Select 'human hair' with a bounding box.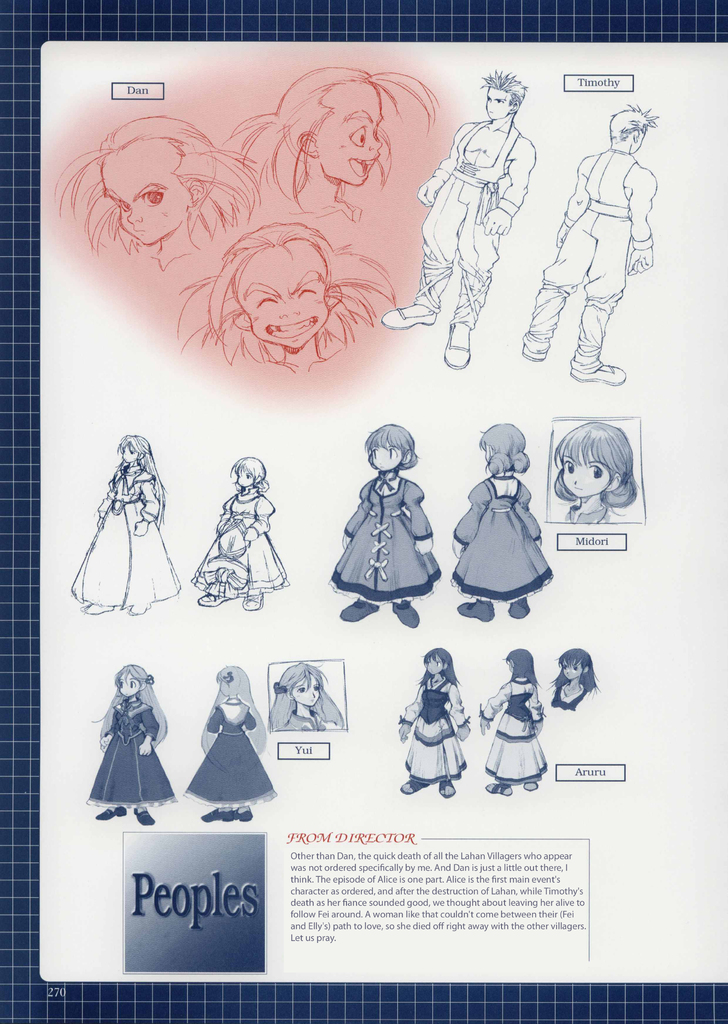
{"left": 231, "top": 456, "right": 269, "bottom": 492}.
